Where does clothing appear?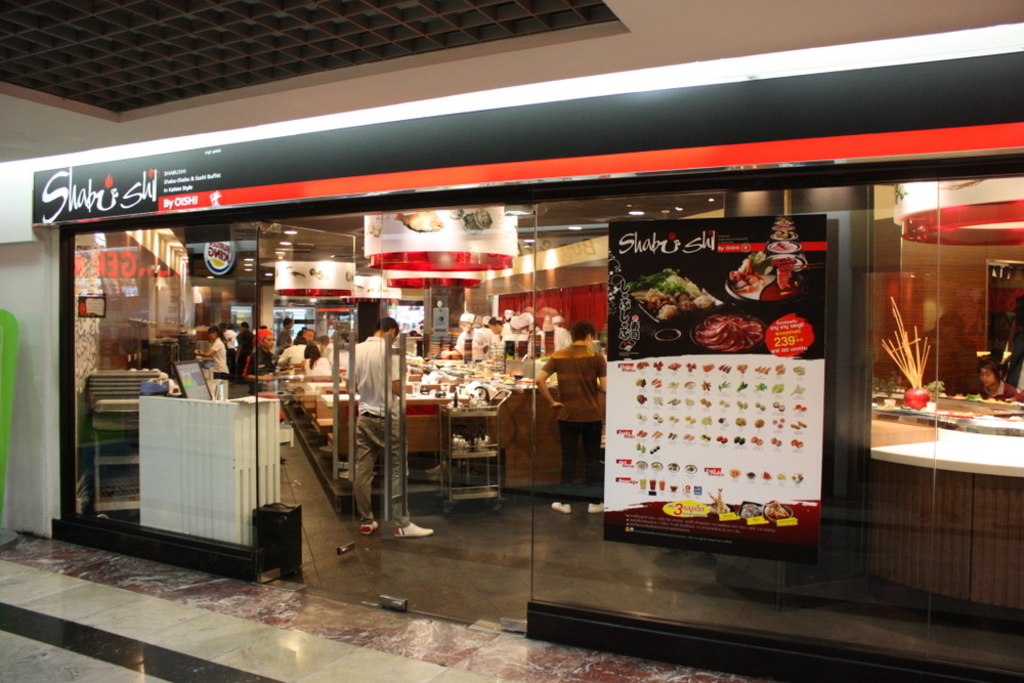
Appears at detection(545, 345, 604, 506).
